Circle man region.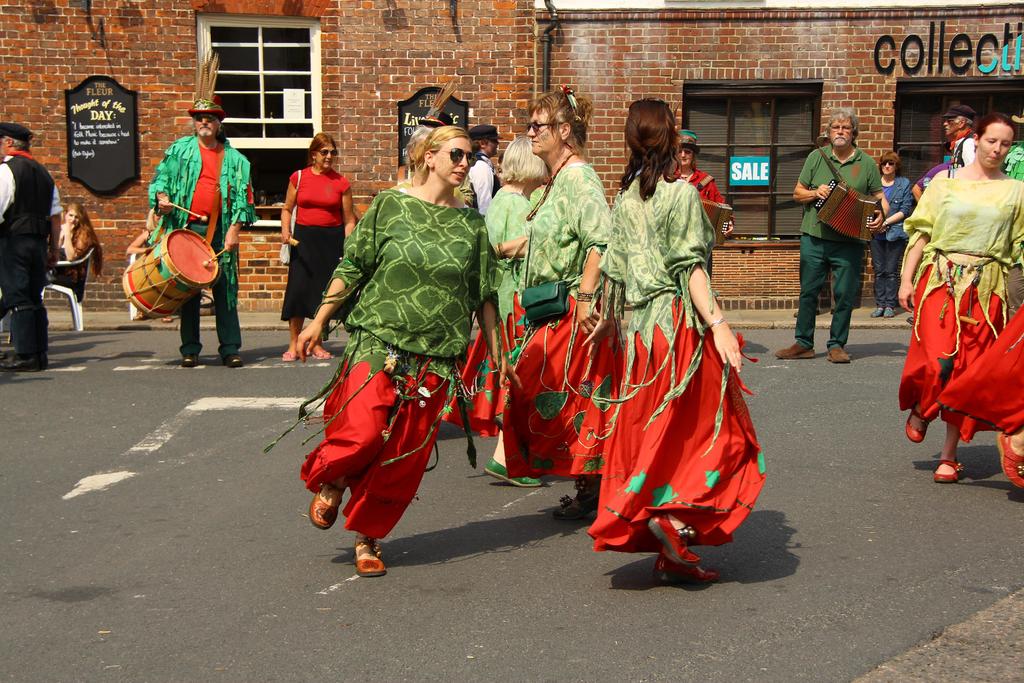
Region: select_region(938, 104, 979, 167).
